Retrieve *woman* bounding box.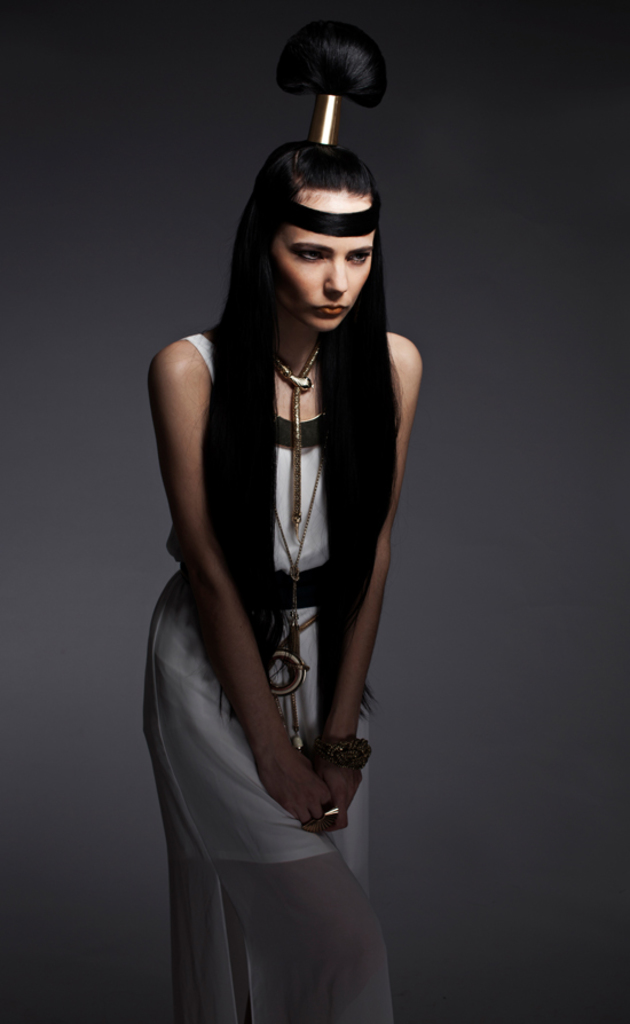
Bounding box: 139 29 439 1023.
